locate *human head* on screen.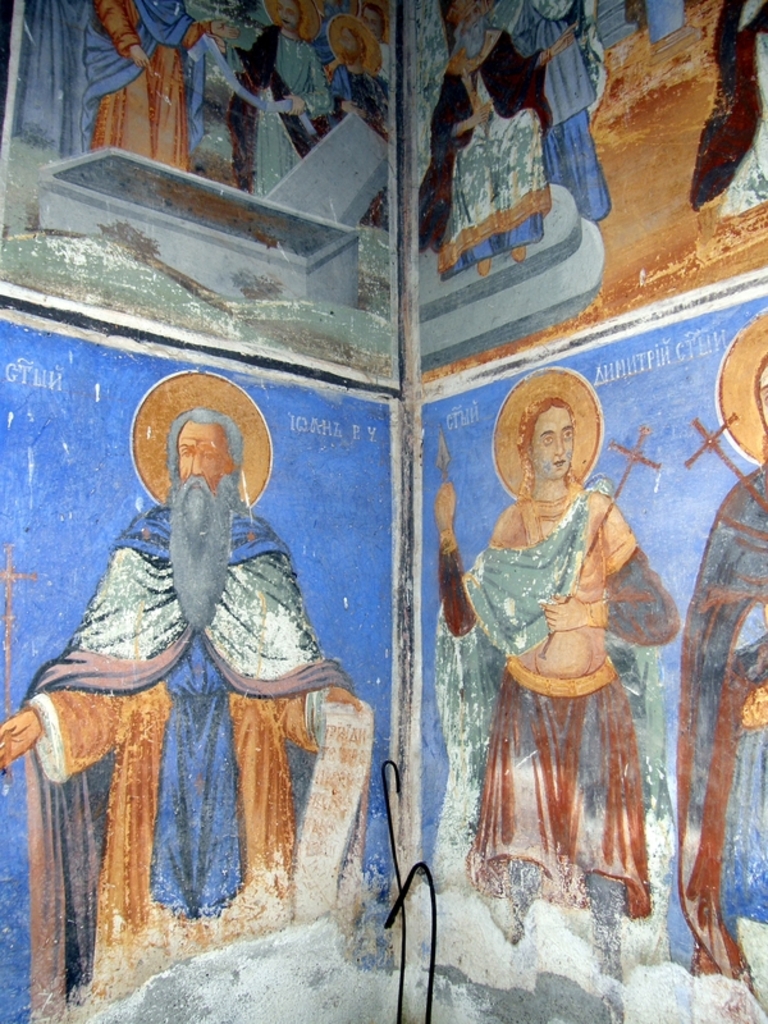
On screen at bbox=(275, 0, 305, 28).
